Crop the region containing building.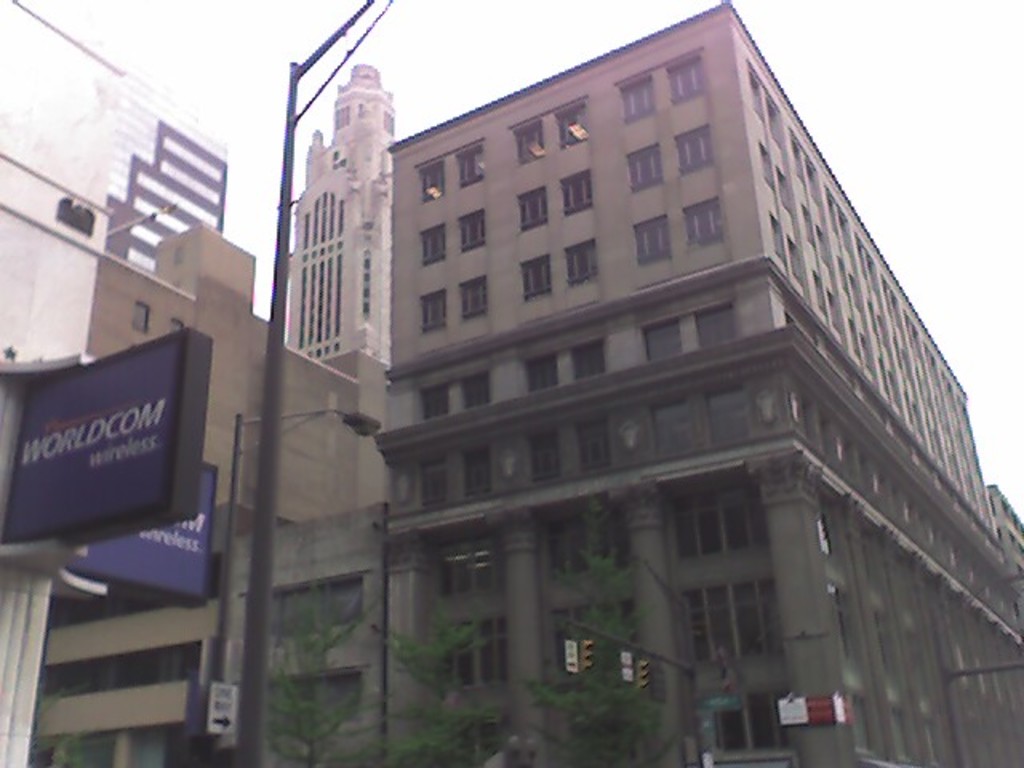
Crop region: 0, 0, 235, 278.
